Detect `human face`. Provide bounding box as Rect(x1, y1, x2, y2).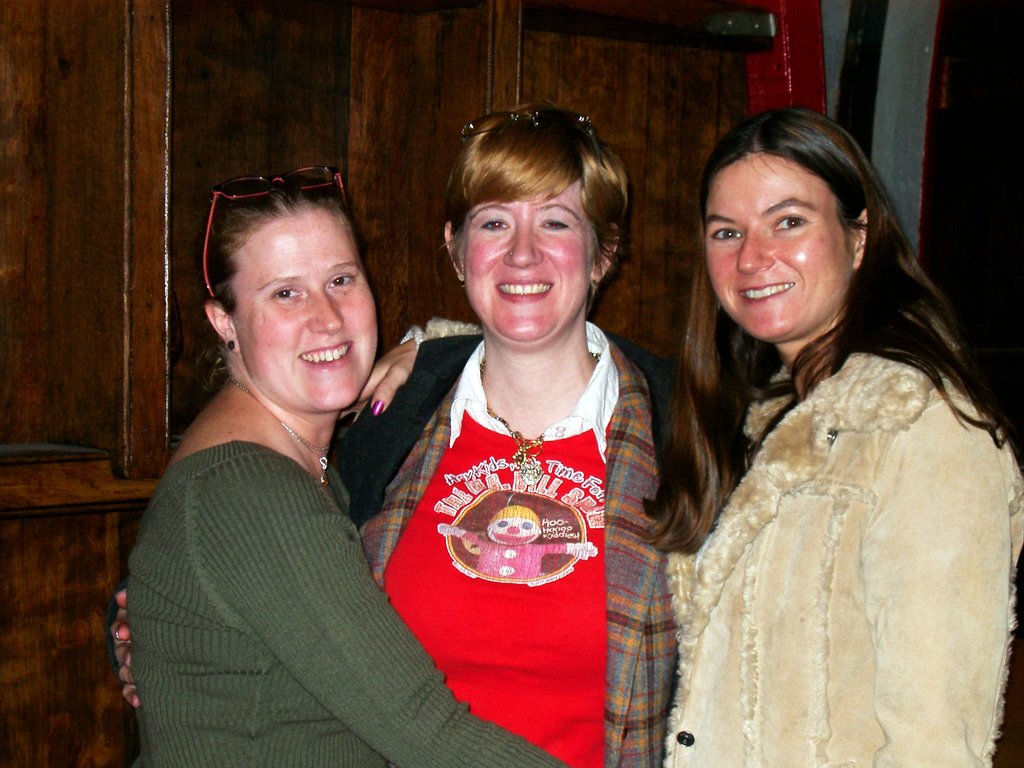
Rect(229, 218, 393, 417).
